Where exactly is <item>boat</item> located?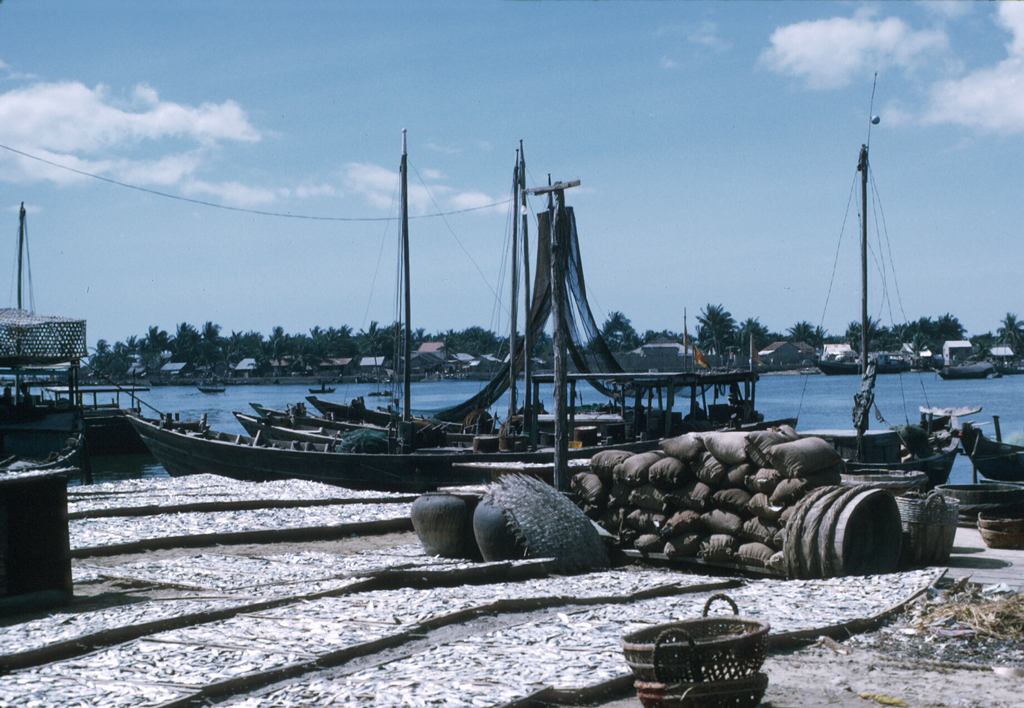
Its bounding box is detection(816, 360, 863, 374).
